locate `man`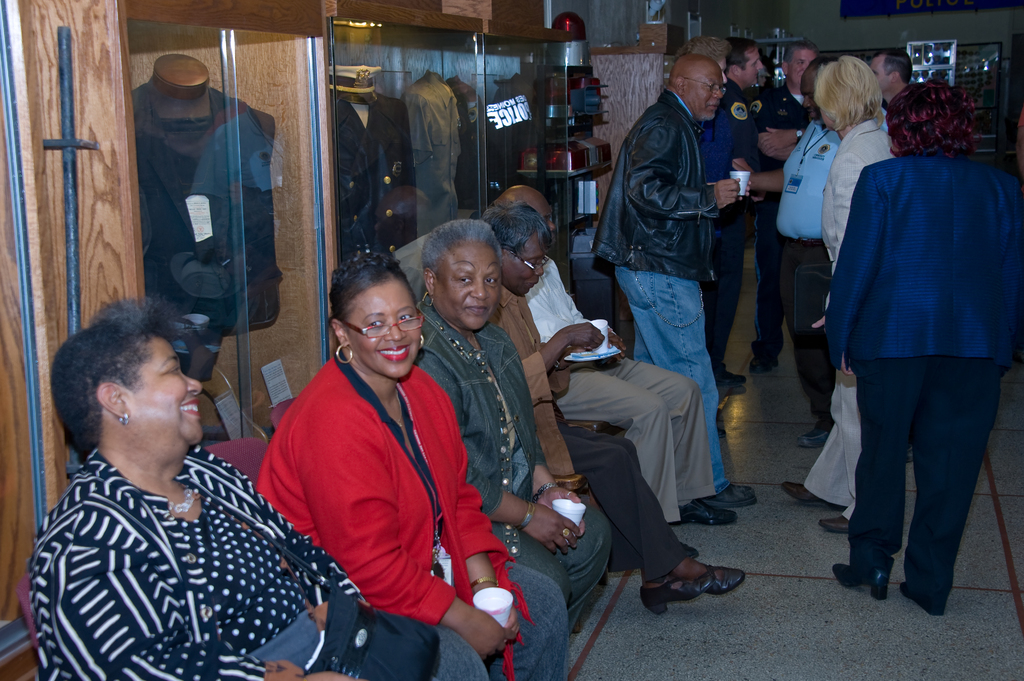
rect(753, 41, 821, 371)
